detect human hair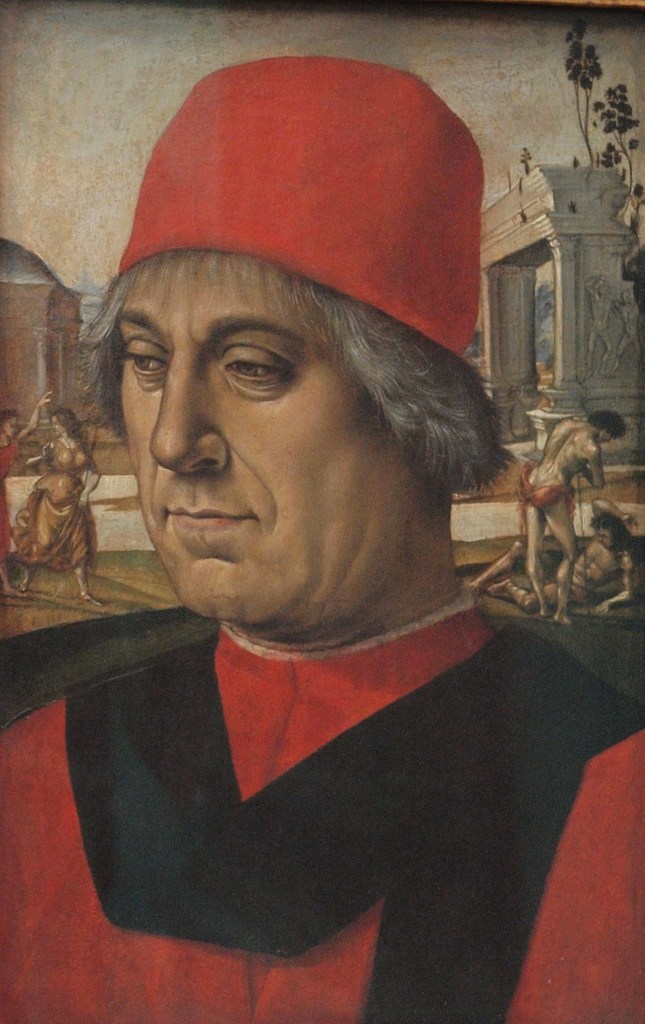
590:509:632:546
